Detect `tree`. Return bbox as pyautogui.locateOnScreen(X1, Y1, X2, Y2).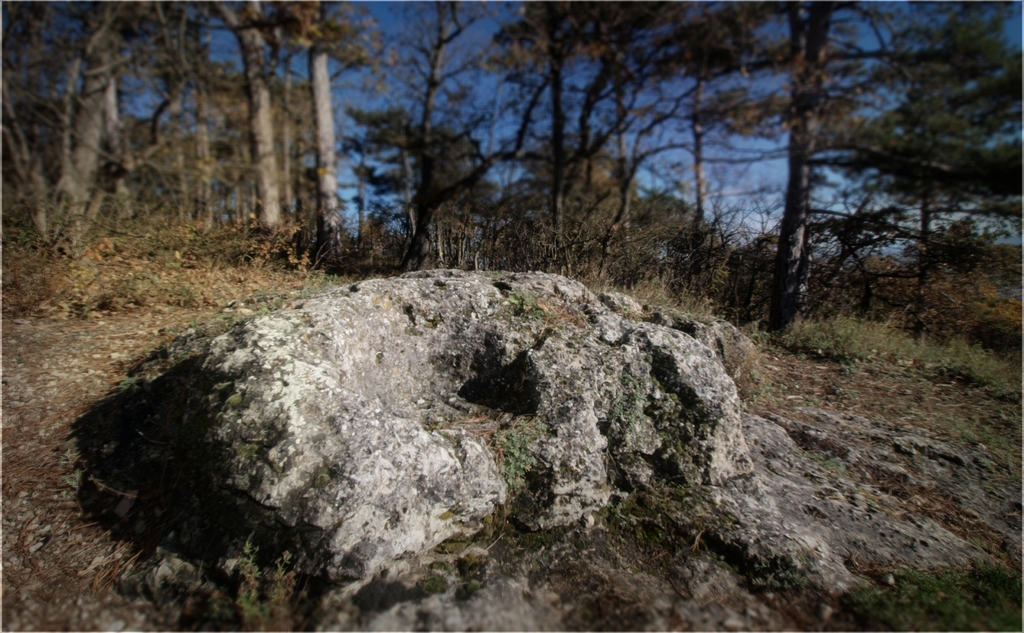
pyautogui.locateOnScreen(250, 0, 376, 263).
